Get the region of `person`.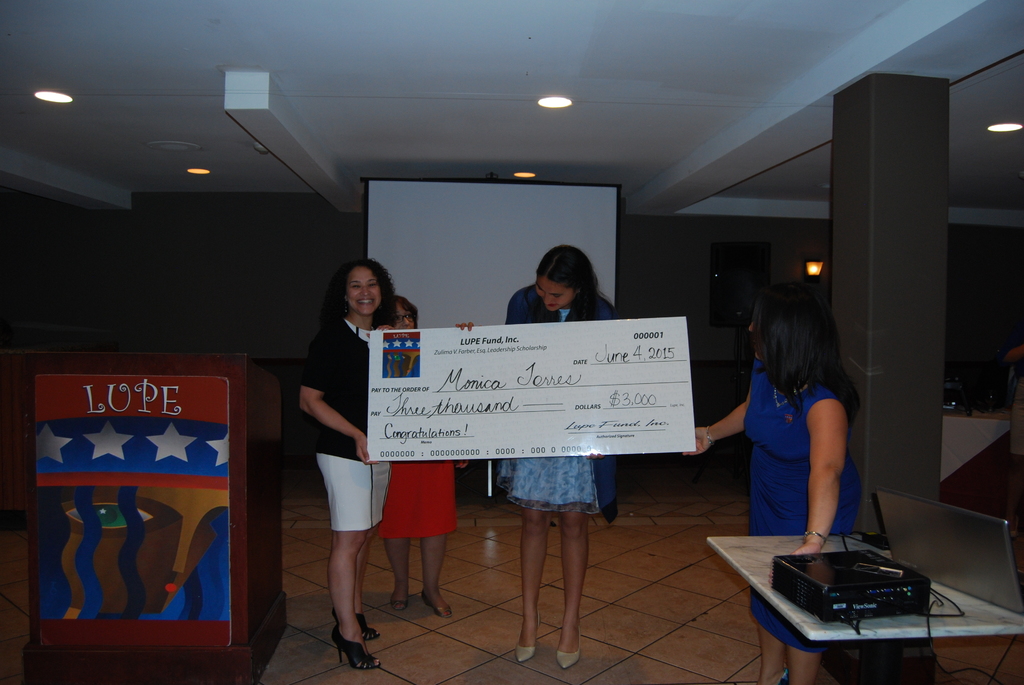
{"x1": 710, "y1": 262, "x2": 880, "y2": 576}.
